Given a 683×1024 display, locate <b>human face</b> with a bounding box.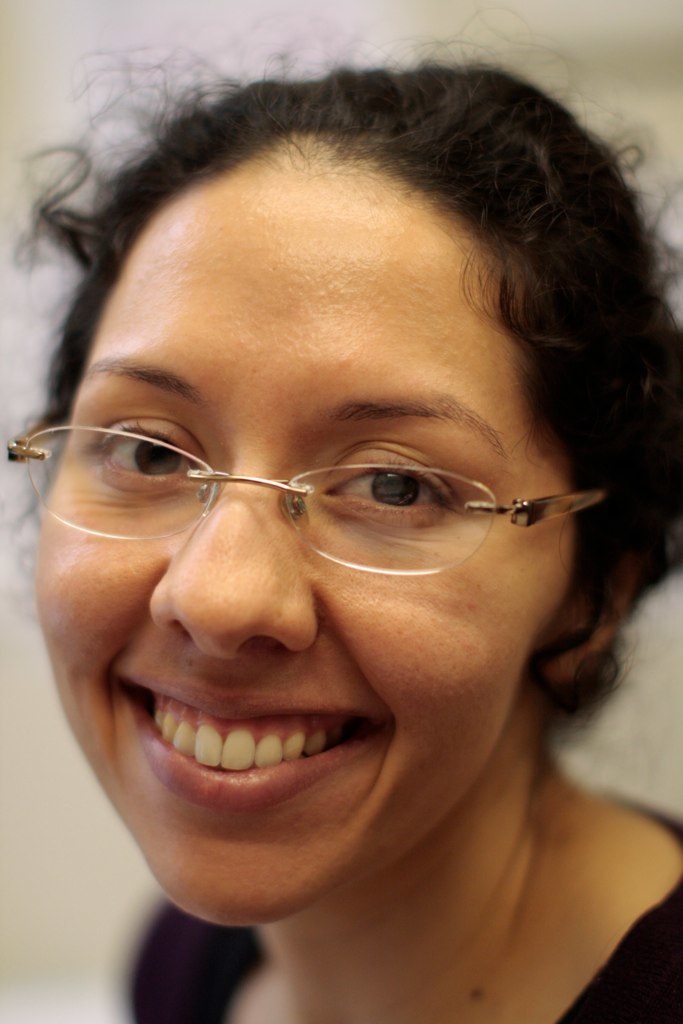
Located: [39,175,573,925].
